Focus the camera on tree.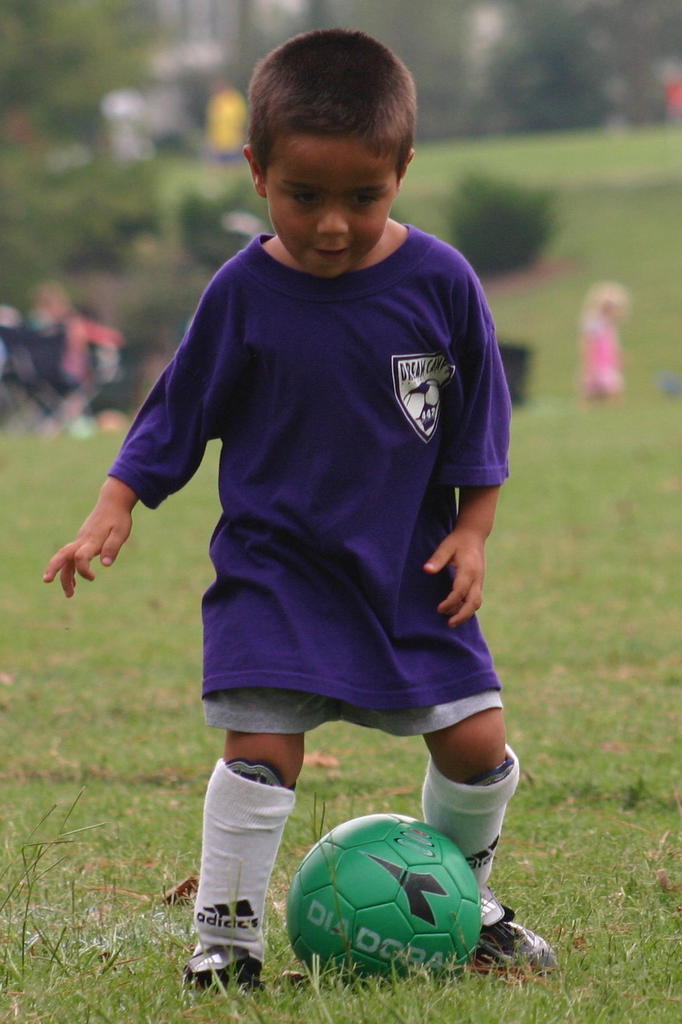
Focus region: Rect(0, 0, 167, 312).
